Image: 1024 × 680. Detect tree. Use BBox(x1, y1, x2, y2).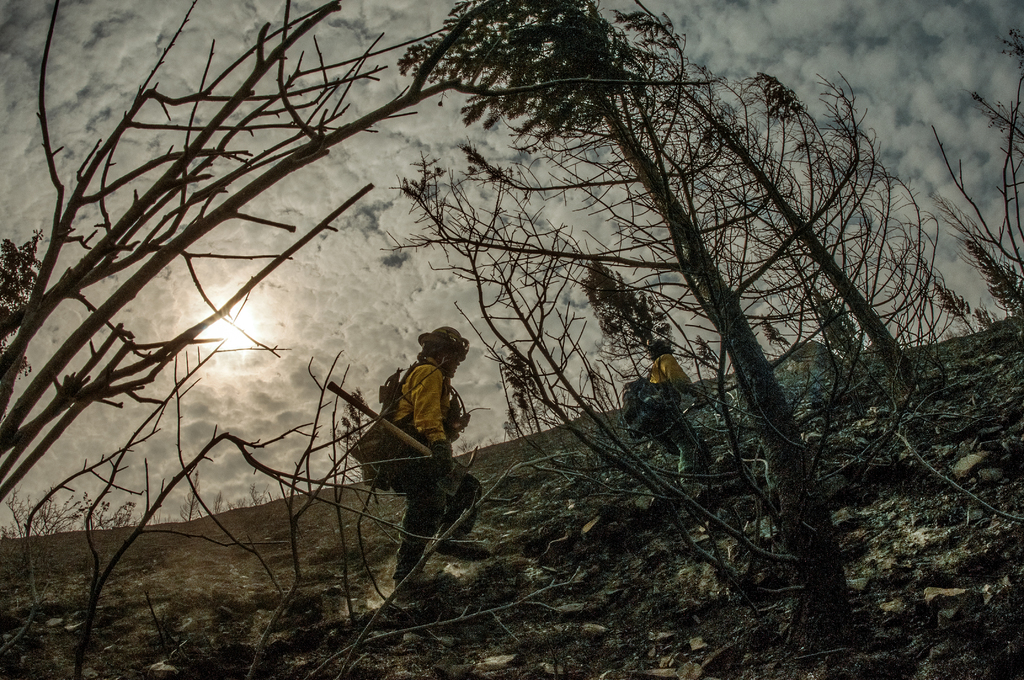
BBox(578, 264, 669, 359).
